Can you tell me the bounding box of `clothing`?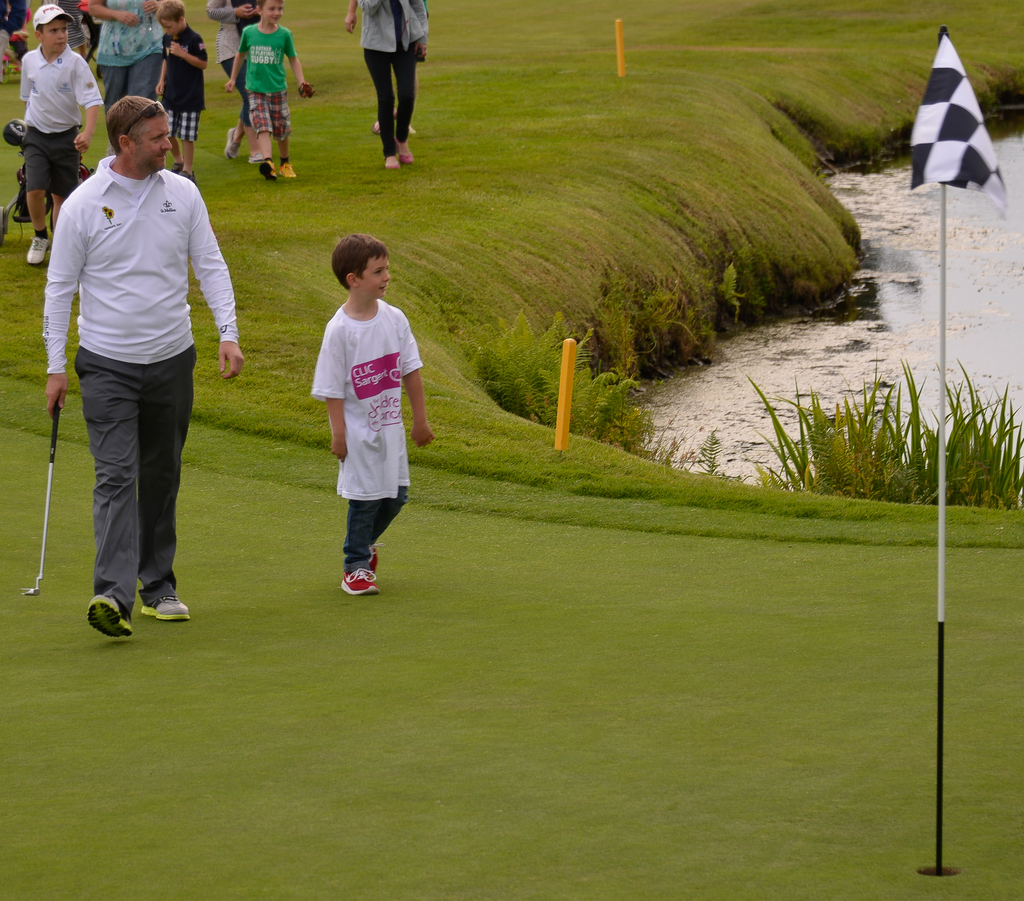
40/150/241/617.
